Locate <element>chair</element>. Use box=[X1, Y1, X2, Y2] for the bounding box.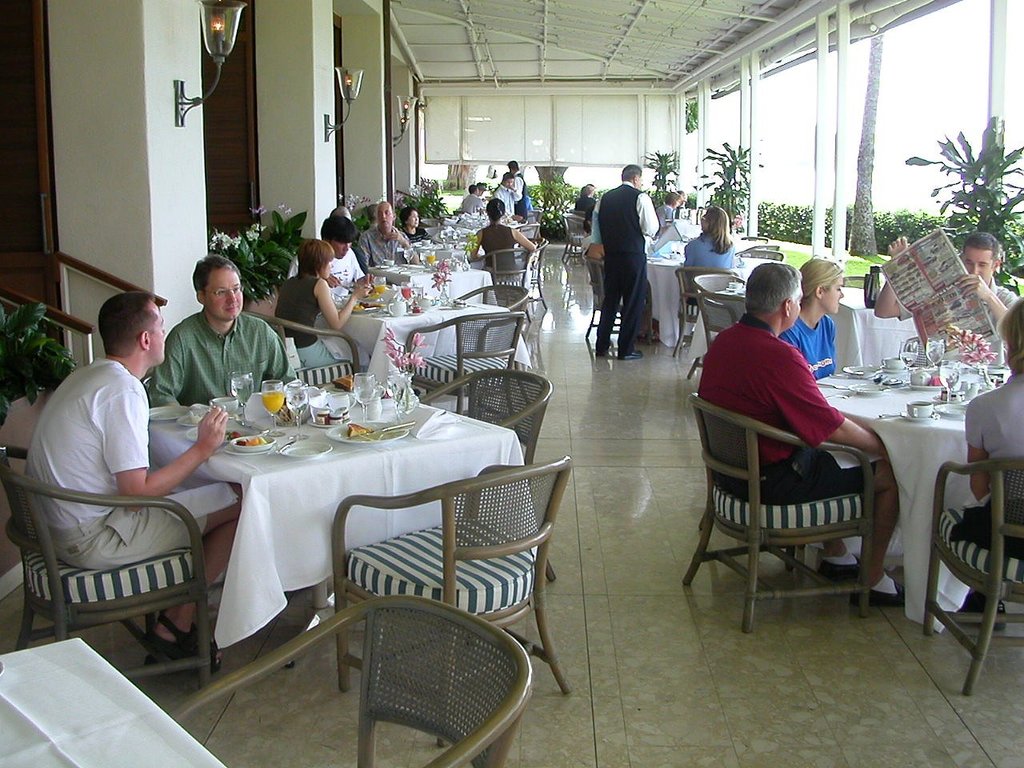
box=[514, 238, 546, 309].
